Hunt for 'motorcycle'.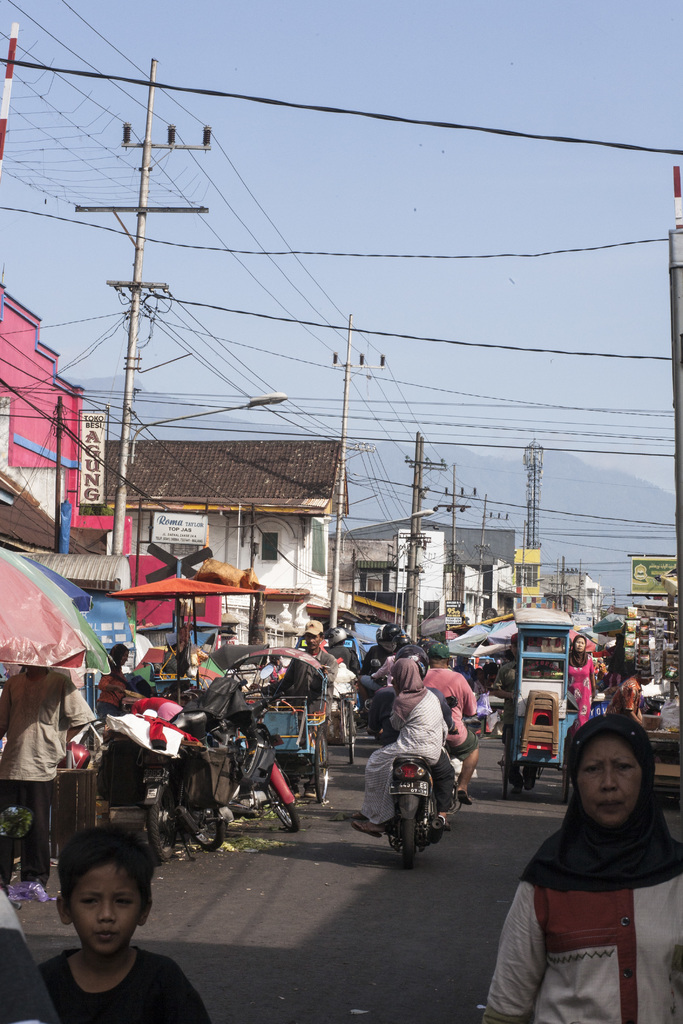
Hunted down at 370/692/460/875.
